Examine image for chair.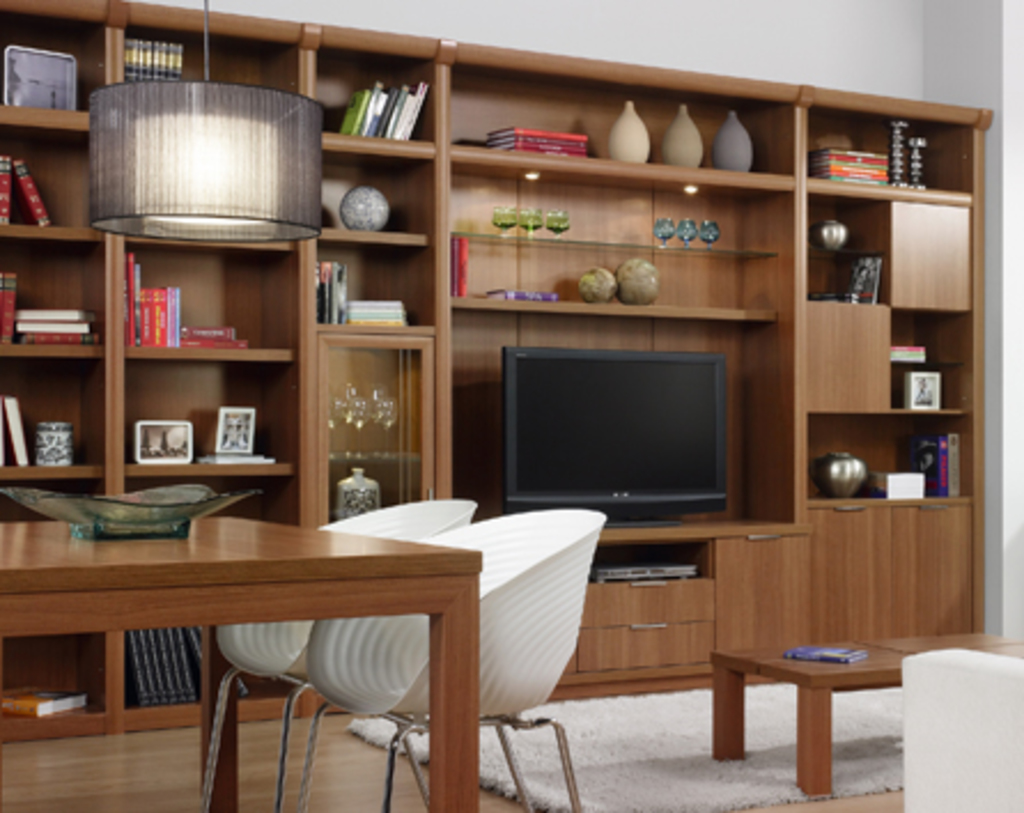
Examination result: select_region(195, 501, 480, 811).
